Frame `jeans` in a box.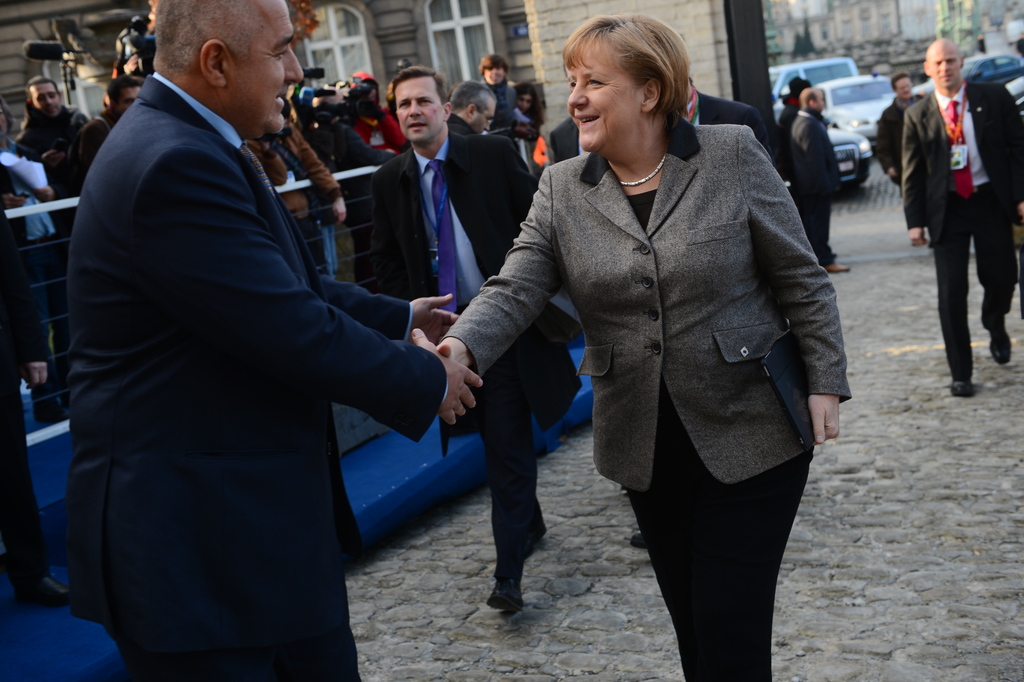
select_region(464, 411, 549, 588).
